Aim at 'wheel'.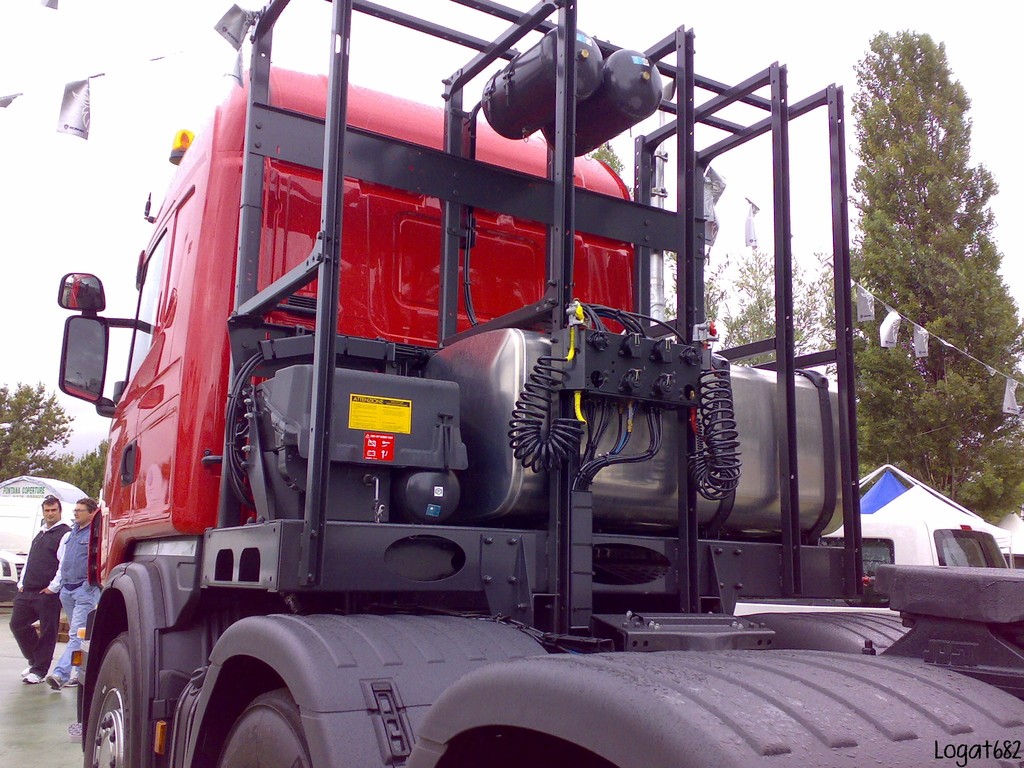
Aimed at Rect(218, 689, 316, 767).
